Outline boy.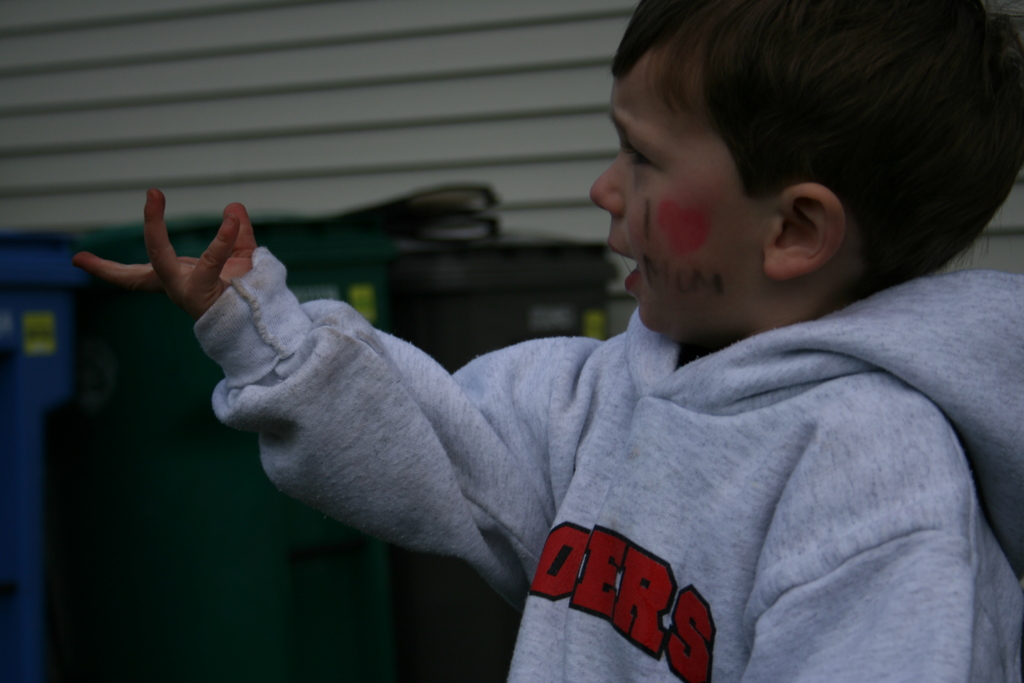
Outline: <bbox>73, 0, 1023, 682</bbox>.
